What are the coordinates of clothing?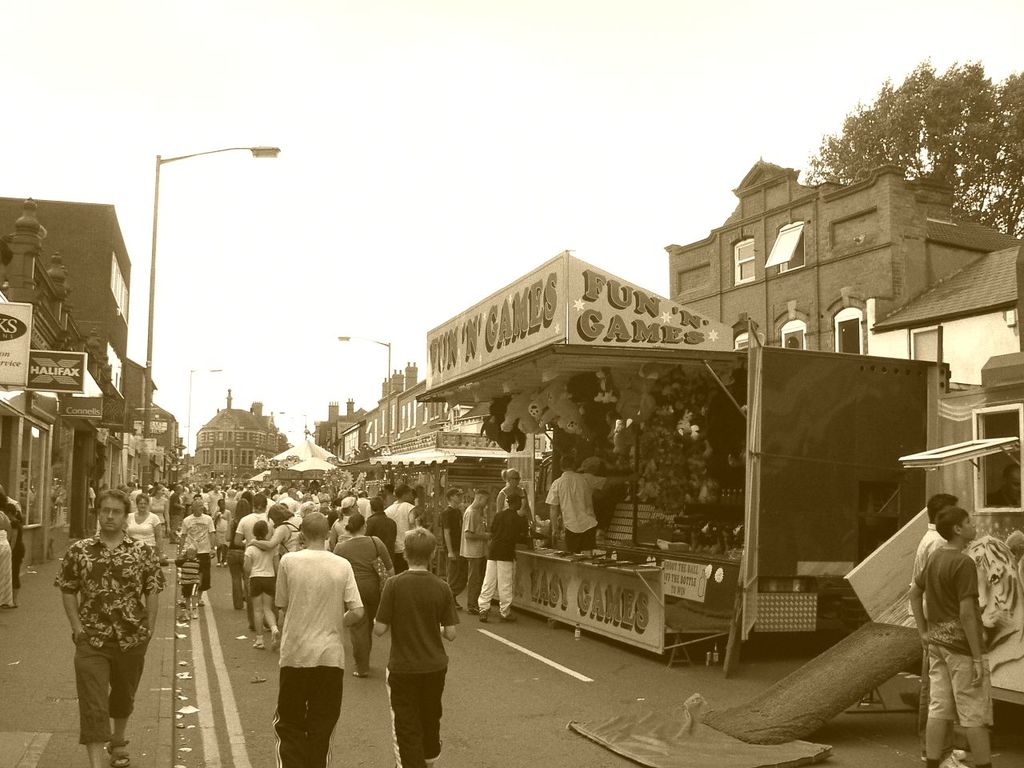
[x1=462, y1=499, x2=490, y2=590].
